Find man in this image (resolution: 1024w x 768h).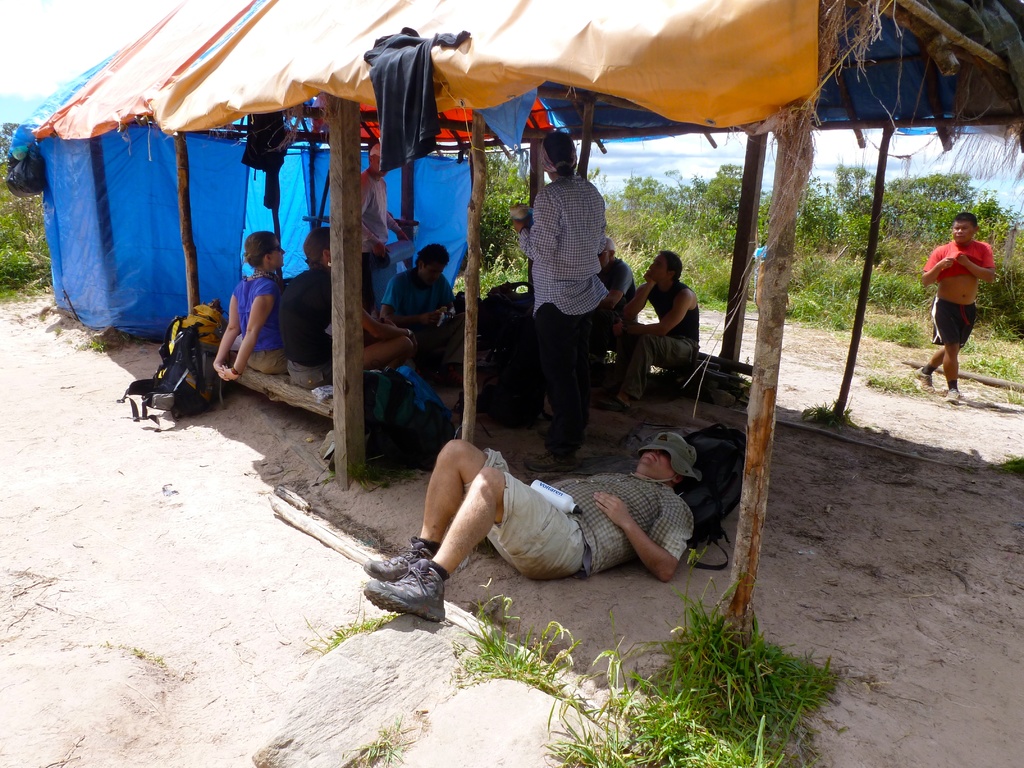
crop(385, 241, 455, 355).
